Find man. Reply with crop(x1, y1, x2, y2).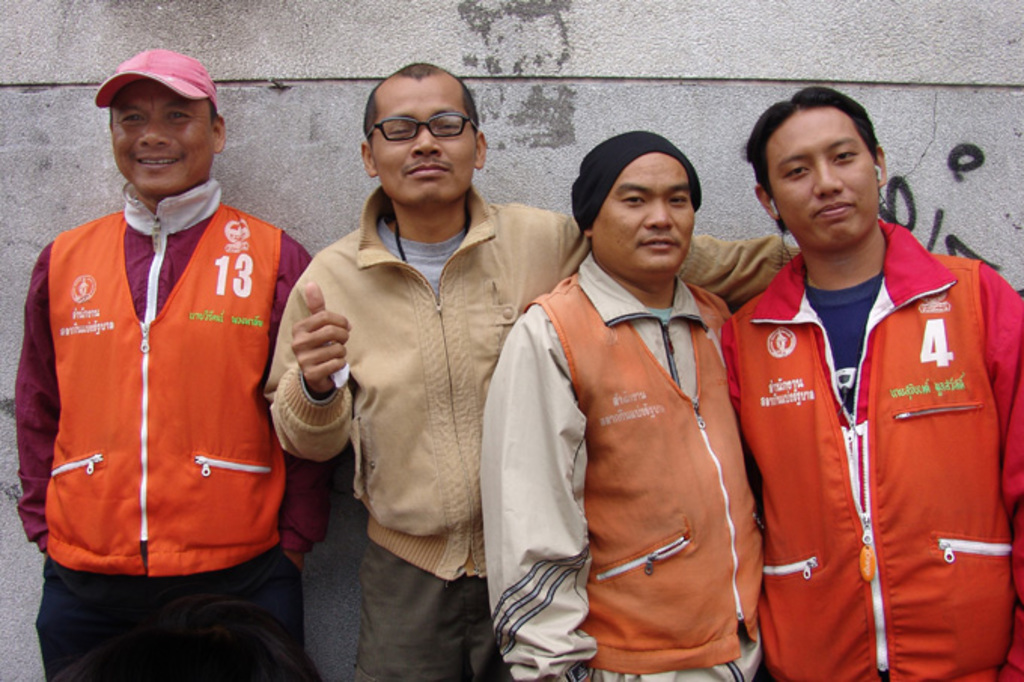
crop(11, 47, 337, 680).
